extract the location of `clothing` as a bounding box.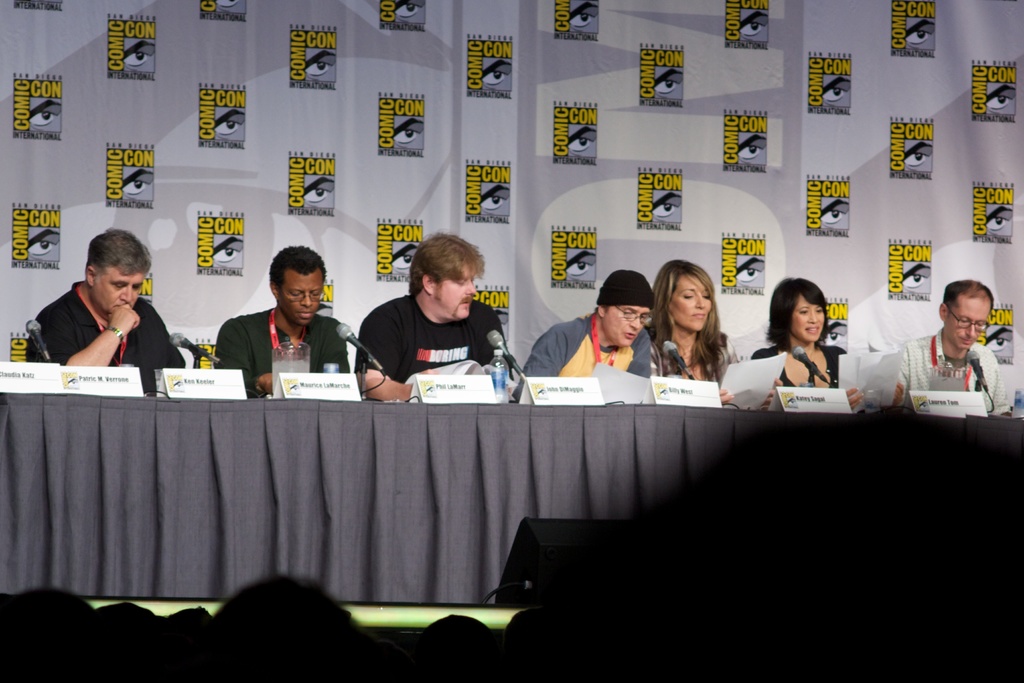
bbox(358, 289, 506, 386).
